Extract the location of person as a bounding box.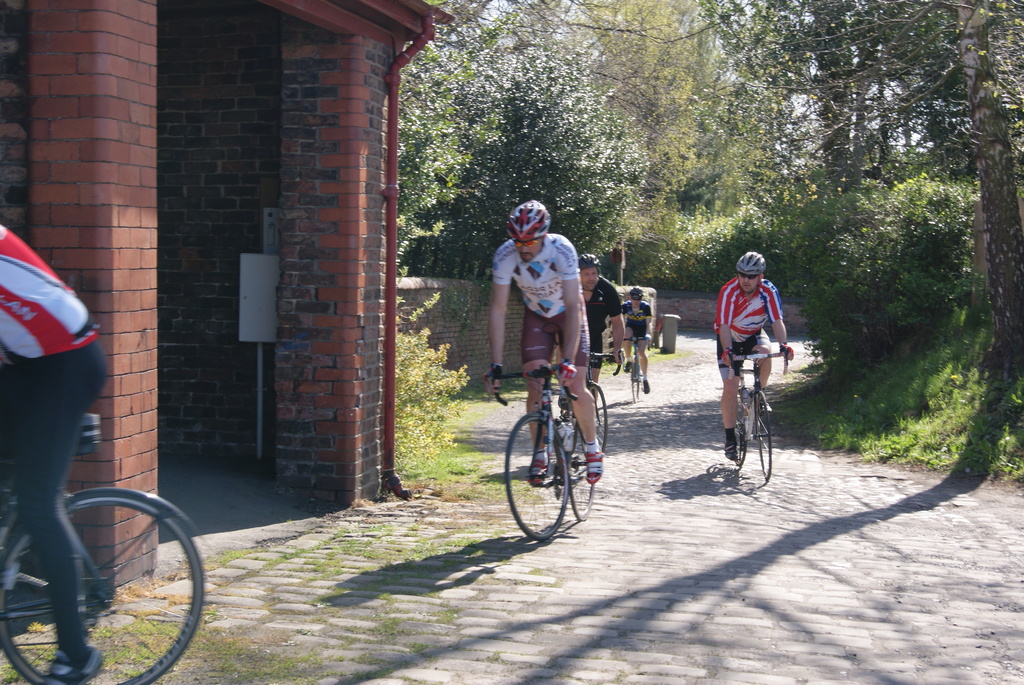
485/194/603/492.
